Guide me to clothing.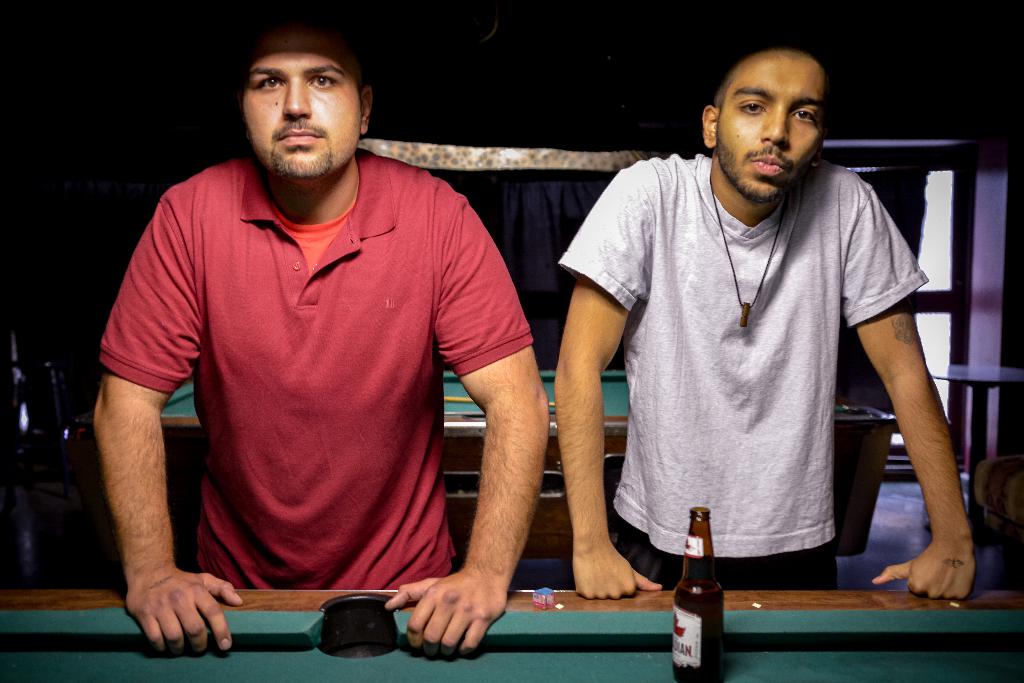
Guidance: [83,147,533,587].
